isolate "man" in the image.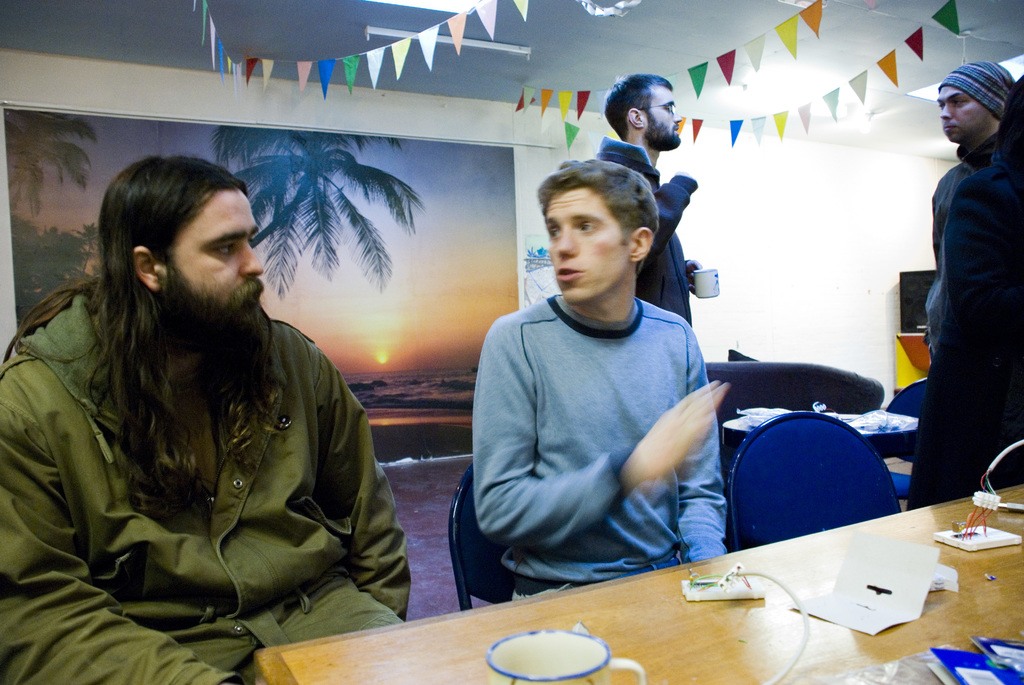
Isolated region: [921,58,1023,375].
